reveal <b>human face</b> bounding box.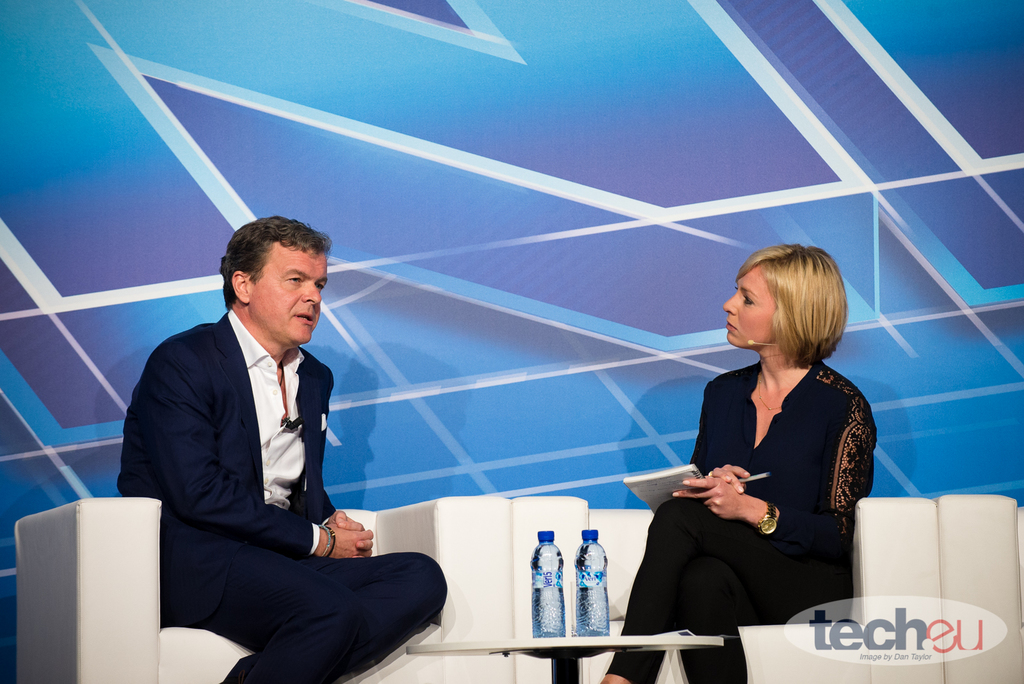
Revealed: select_region(248, 250, 327, 341).
